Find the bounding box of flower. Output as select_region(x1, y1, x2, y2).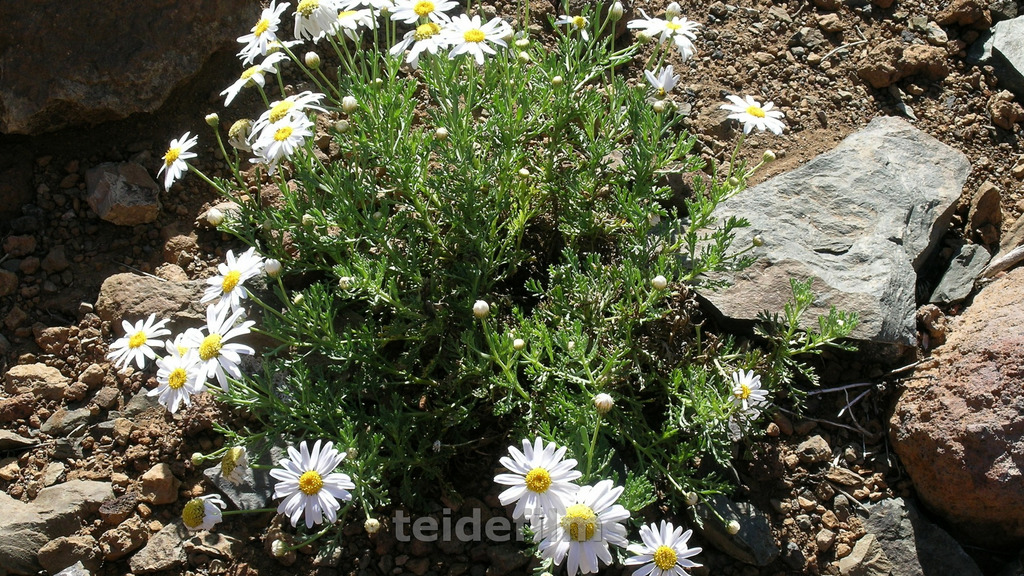
select_region(269, 440, 356, 527).
